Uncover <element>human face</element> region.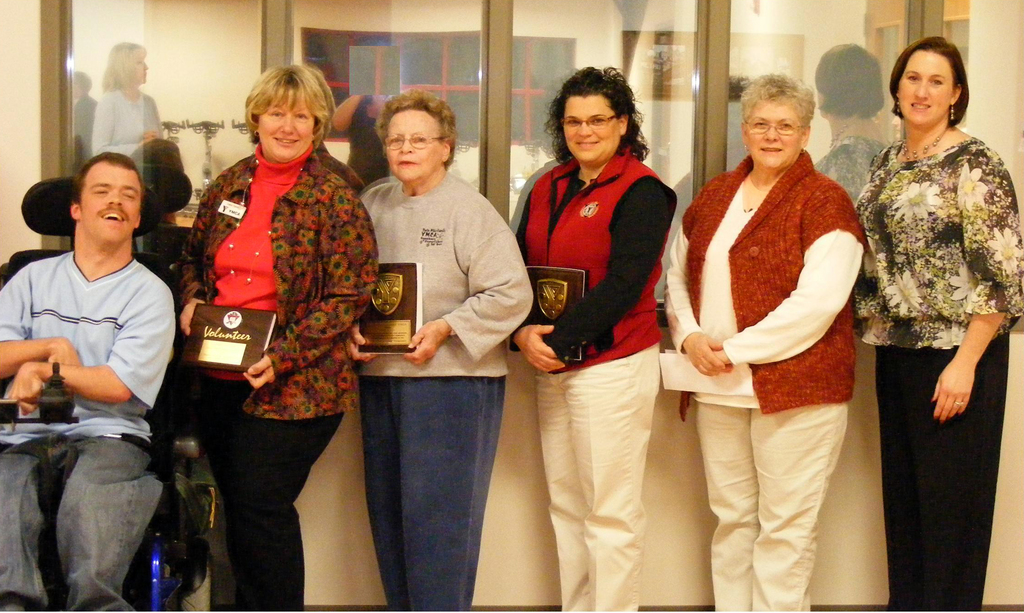
Uncovered: crop(260, 86, 319, 165).
